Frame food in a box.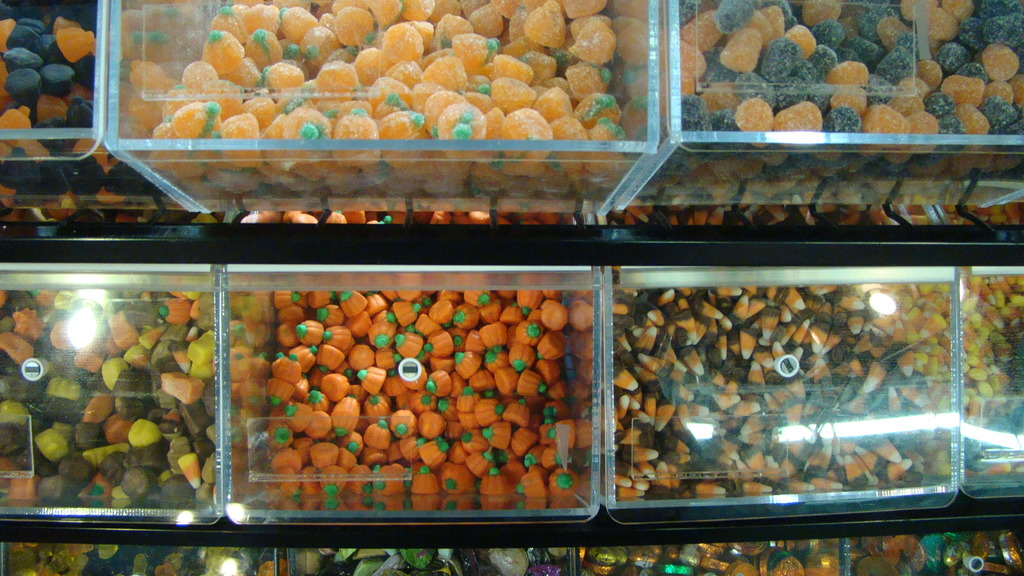
(0, 287, 215, 508).
